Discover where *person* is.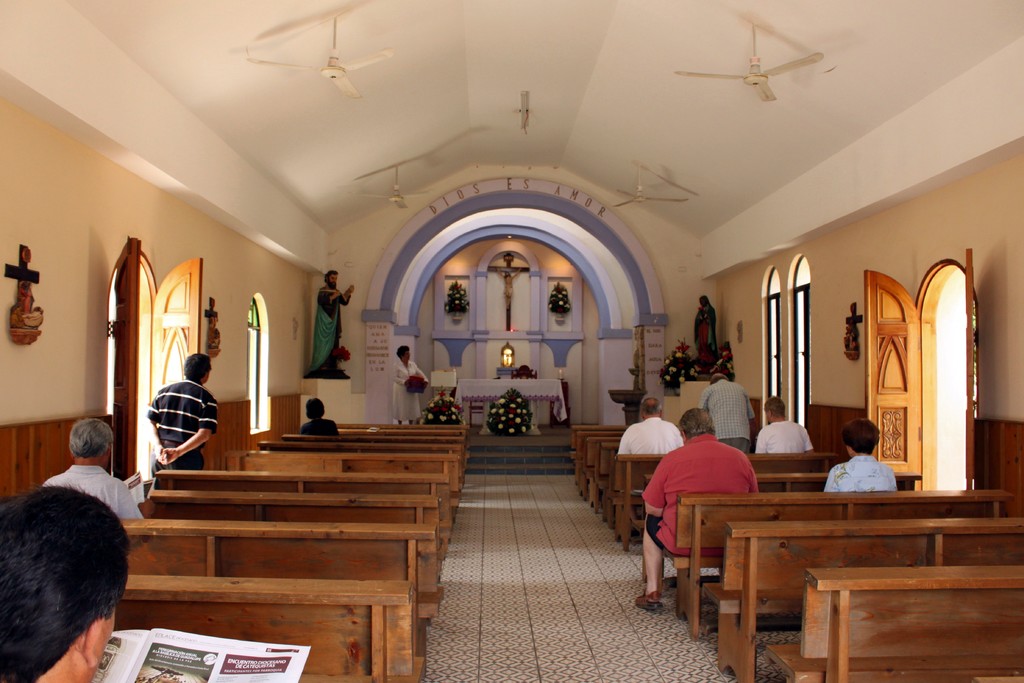
Discovered at [x1=826, y1=418, x2=897, y2=491].
